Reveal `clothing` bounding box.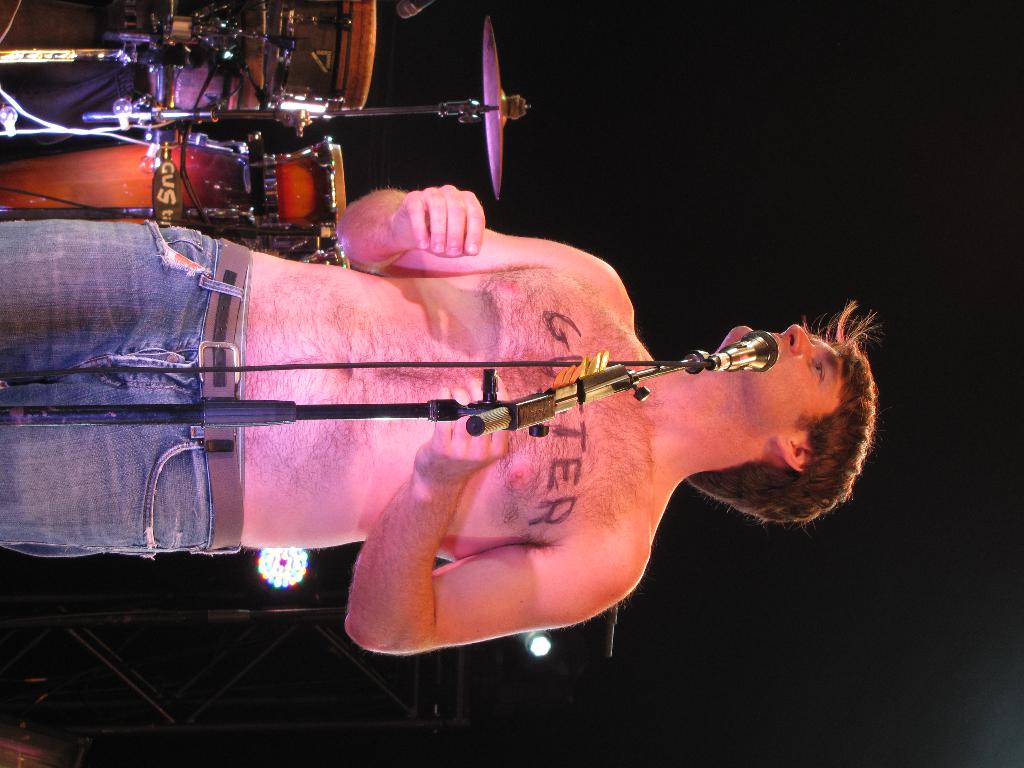
Revealed: [left=0, top=227, right=248, bottom=551].
